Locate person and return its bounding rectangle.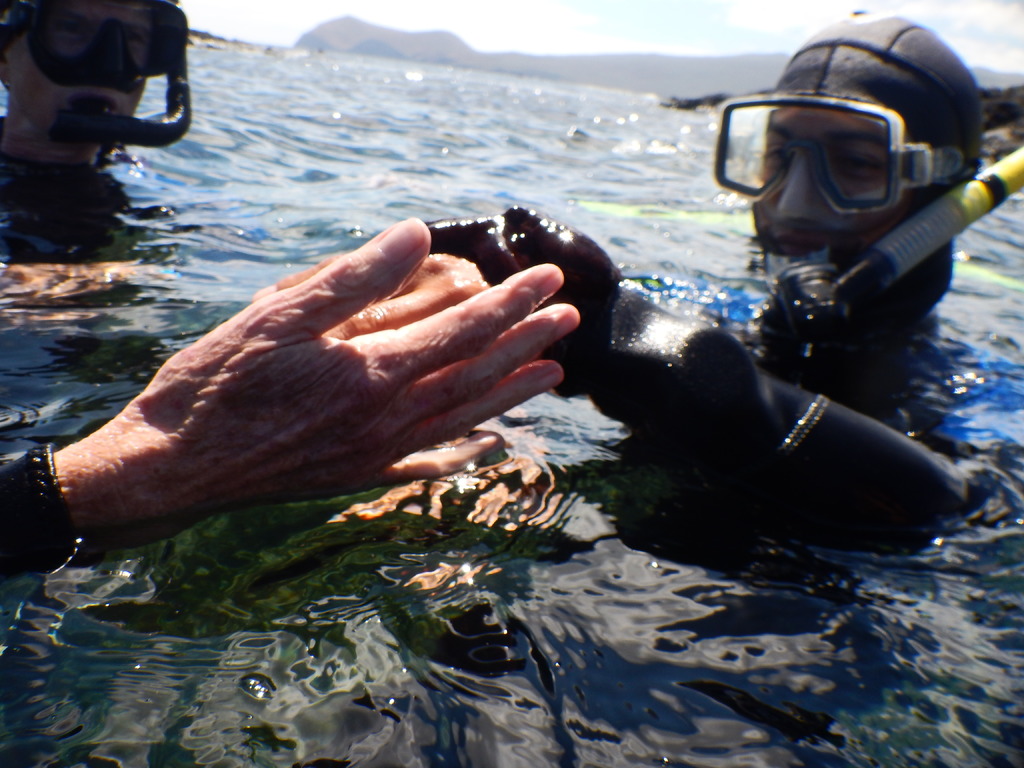
detection(0, 214, 579, 581).
